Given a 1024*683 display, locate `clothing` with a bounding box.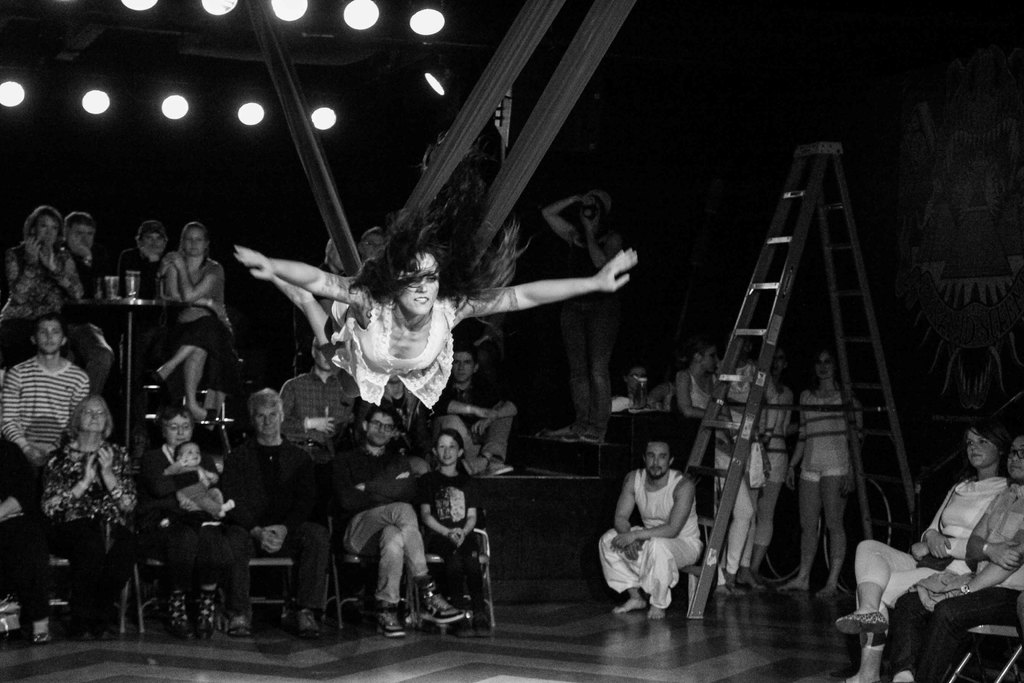
Located: detection(148, 438, 221, 548).
